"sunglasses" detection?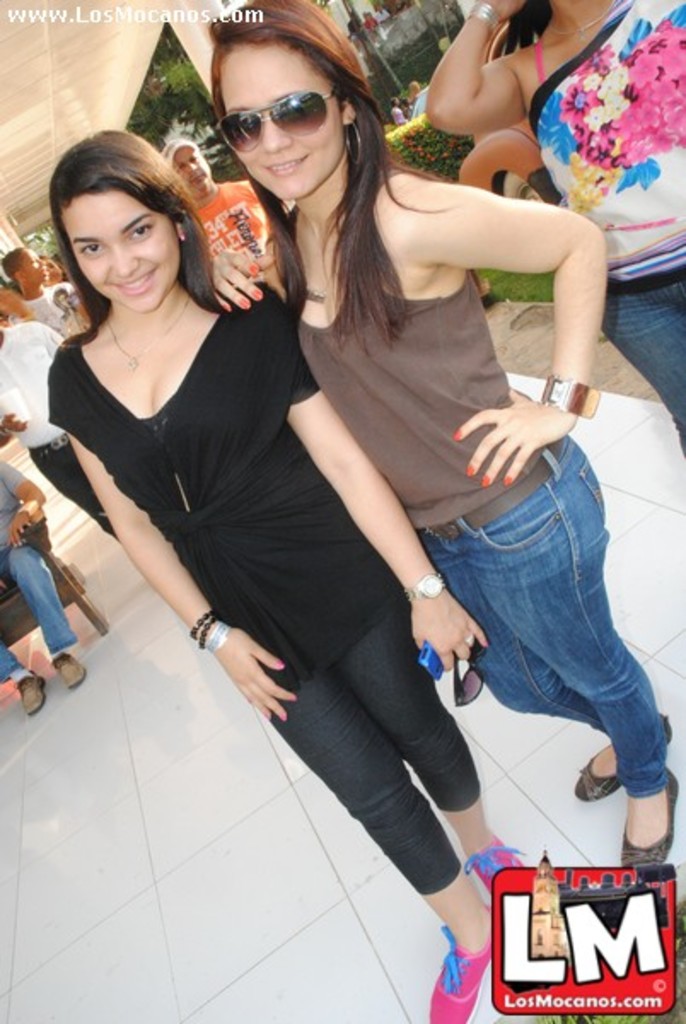
[215, 85, 338, 154]
